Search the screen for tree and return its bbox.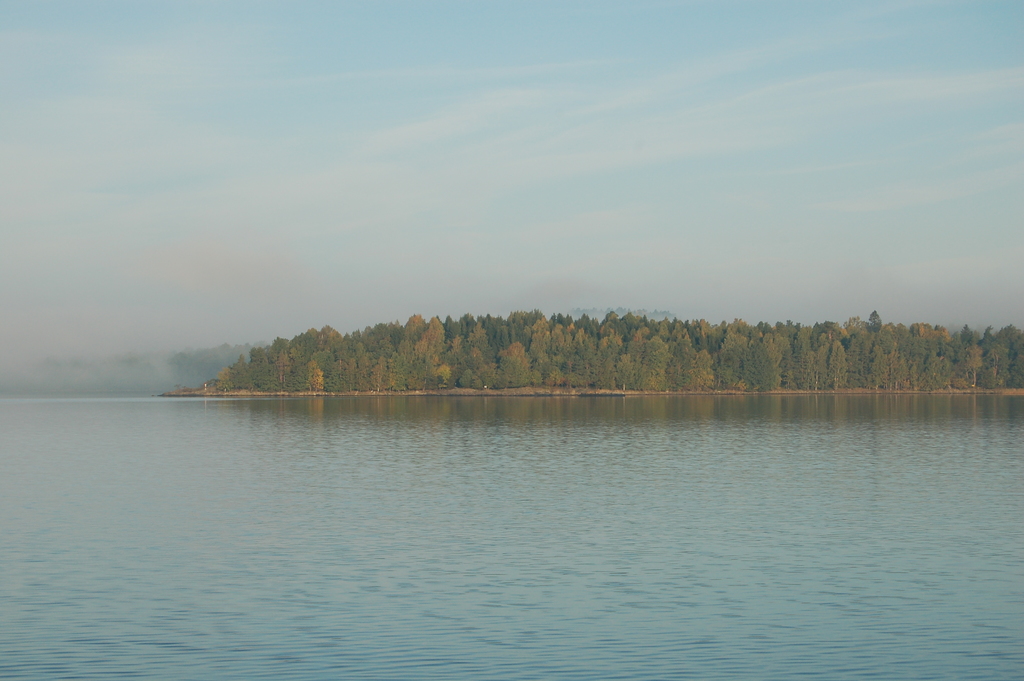
Found: <bbox>312, 322, 340, 354</bbox>.
